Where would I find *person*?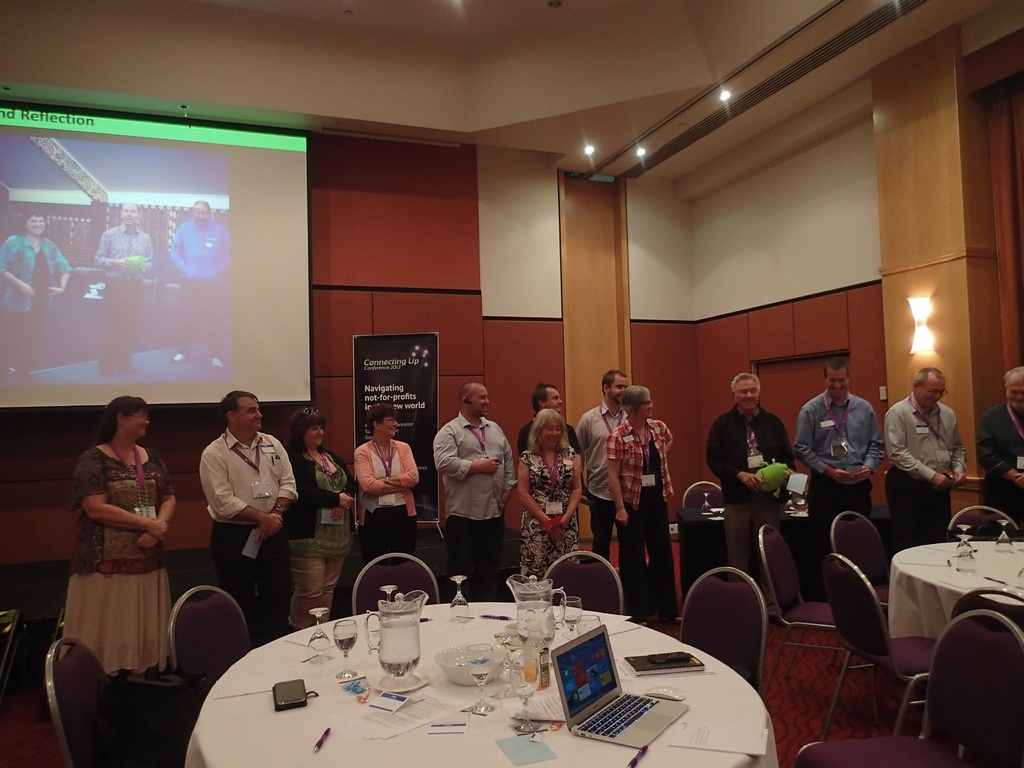
At 207 394 303 641.
